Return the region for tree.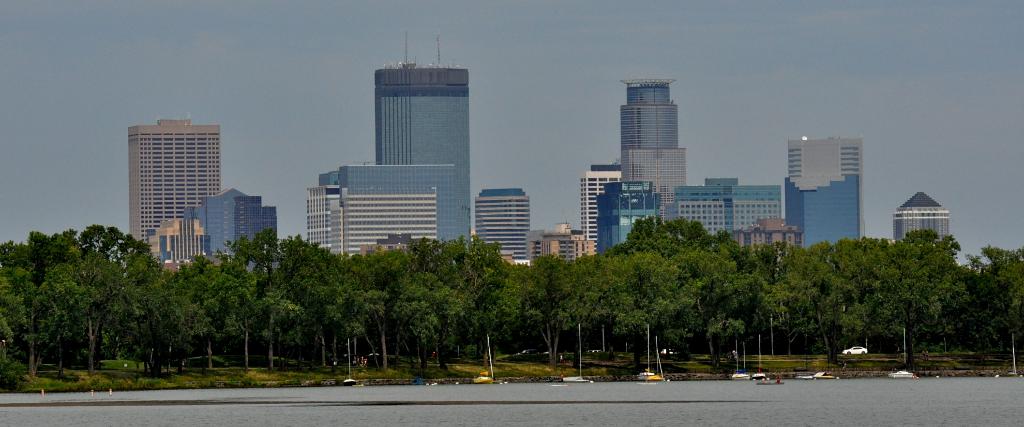
<region>515, 249, 588, 374</region>.
